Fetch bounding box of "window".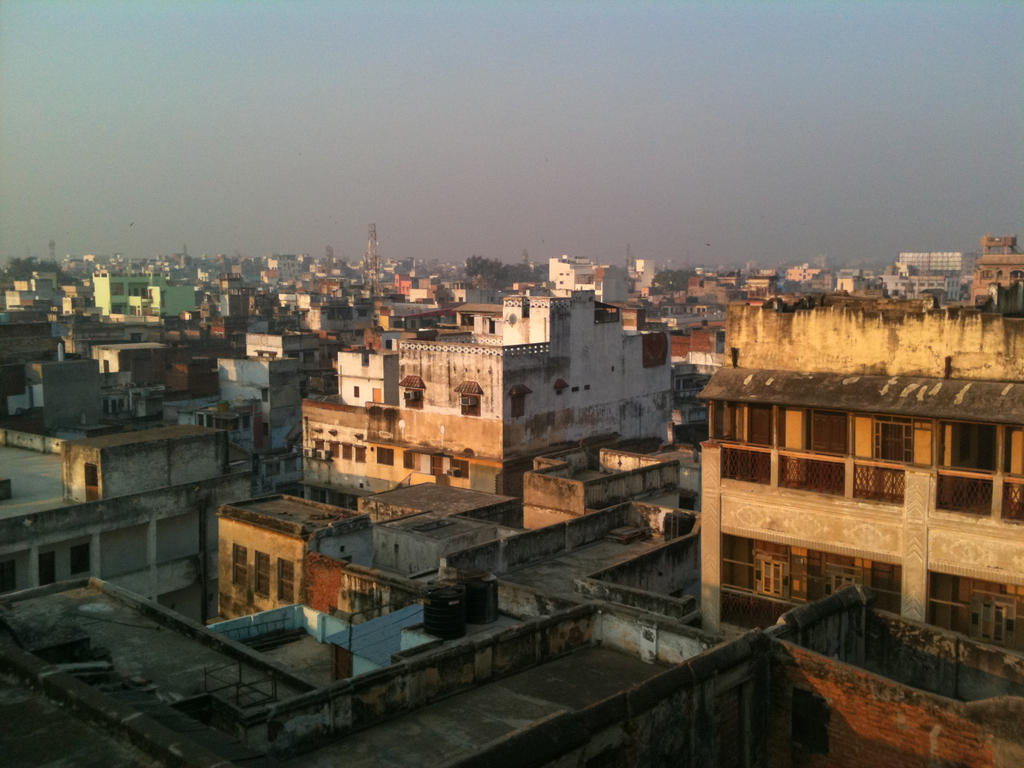
Bbox: crop(328, 442, 340, 457).
